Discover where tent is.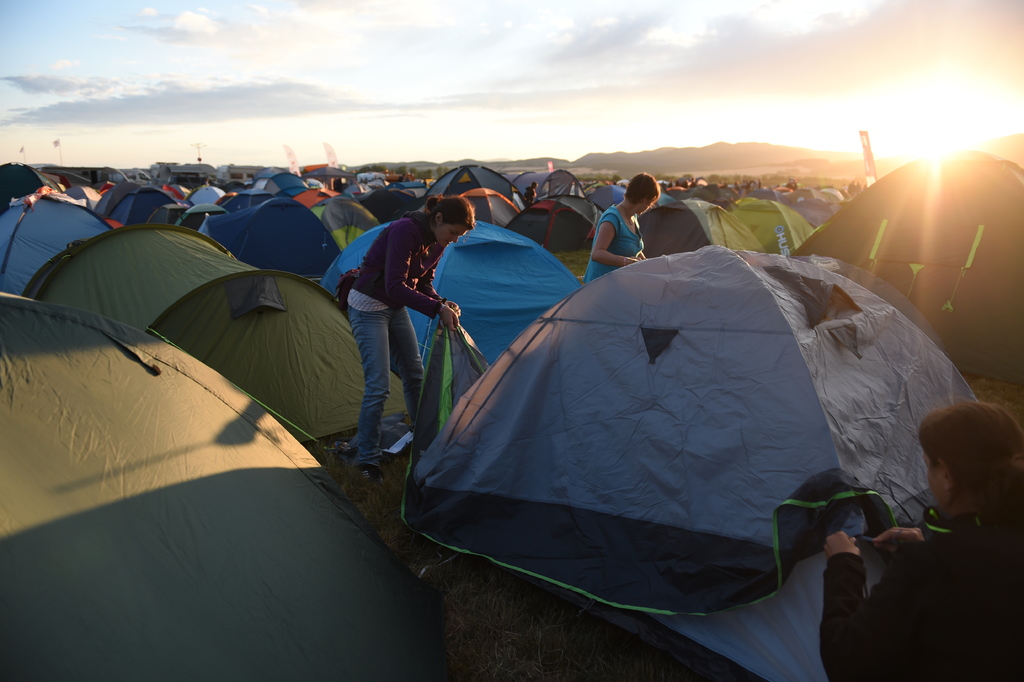
Discovered at 91:178:170:229.
